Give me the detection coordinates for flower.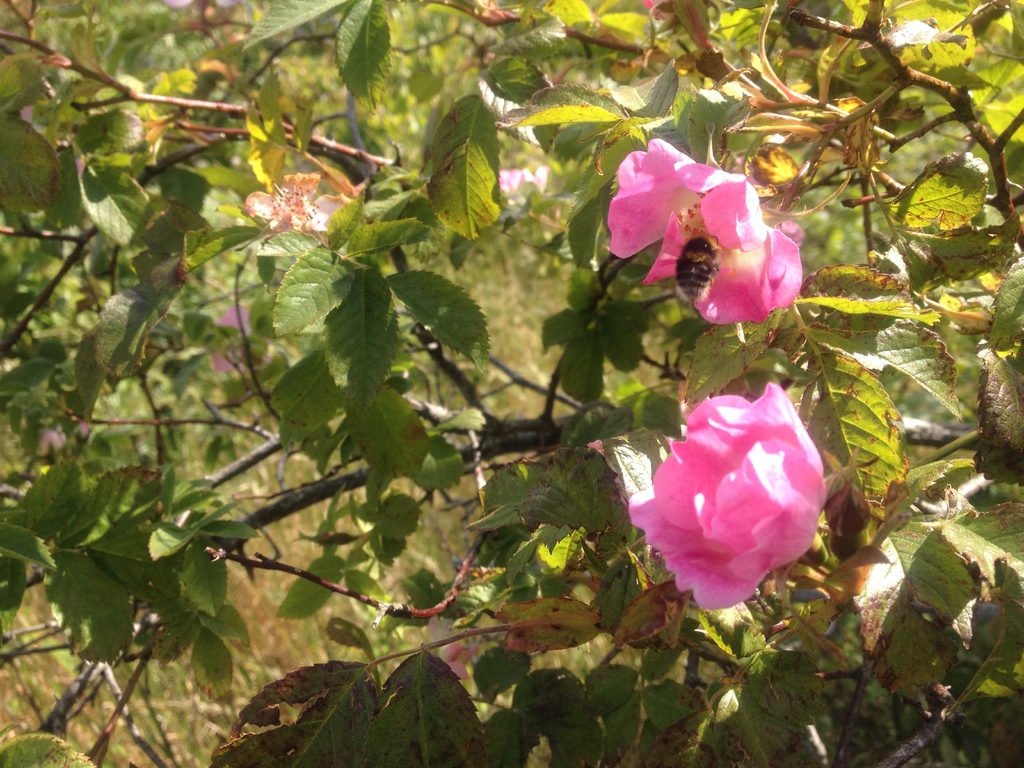
{"left": 584, "top": 127, "right": 801, "bottom": 337}.
